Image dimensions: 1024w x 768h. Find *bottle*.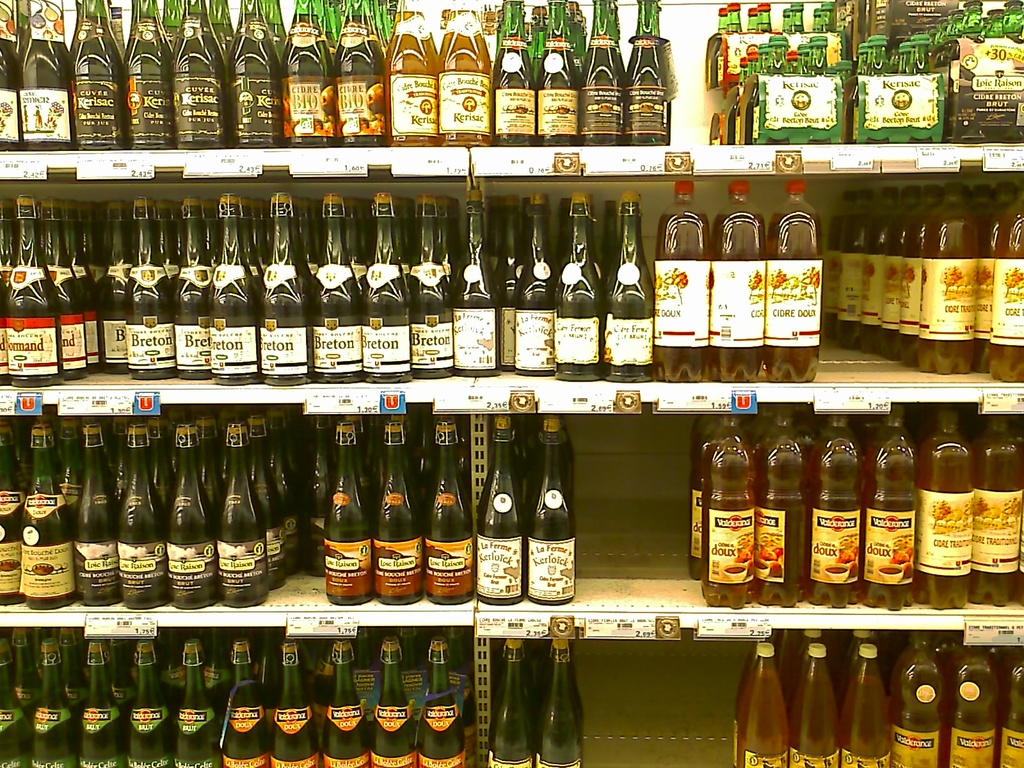
BBox(972, 412, 1023, 609).
